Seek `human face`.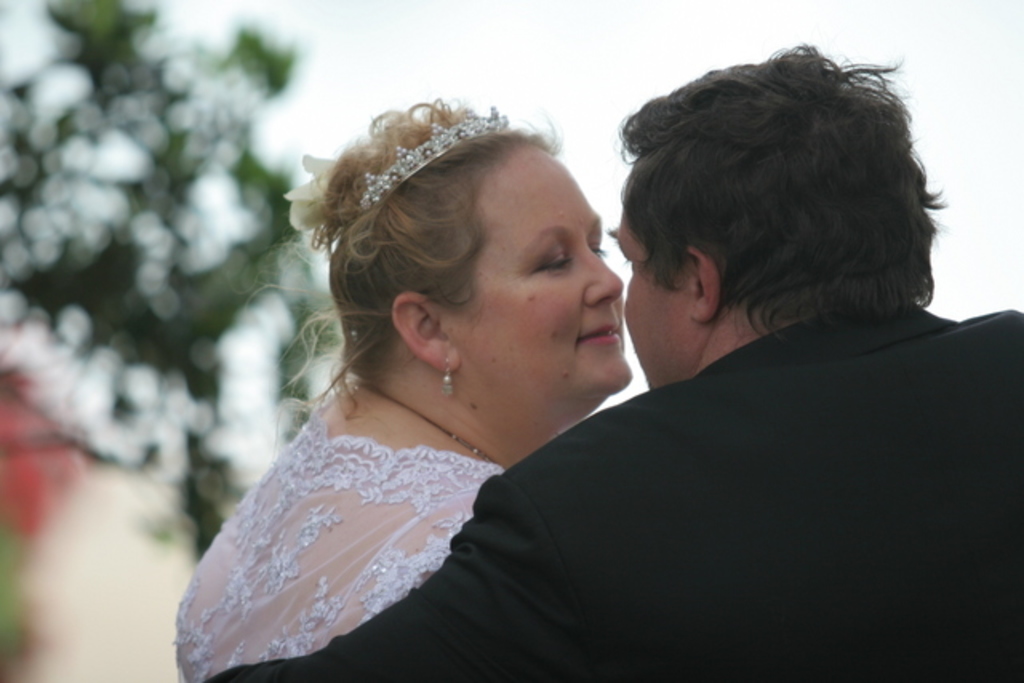
{"left": 608, "top": 190, "right": 699, "bottom": 379}.
